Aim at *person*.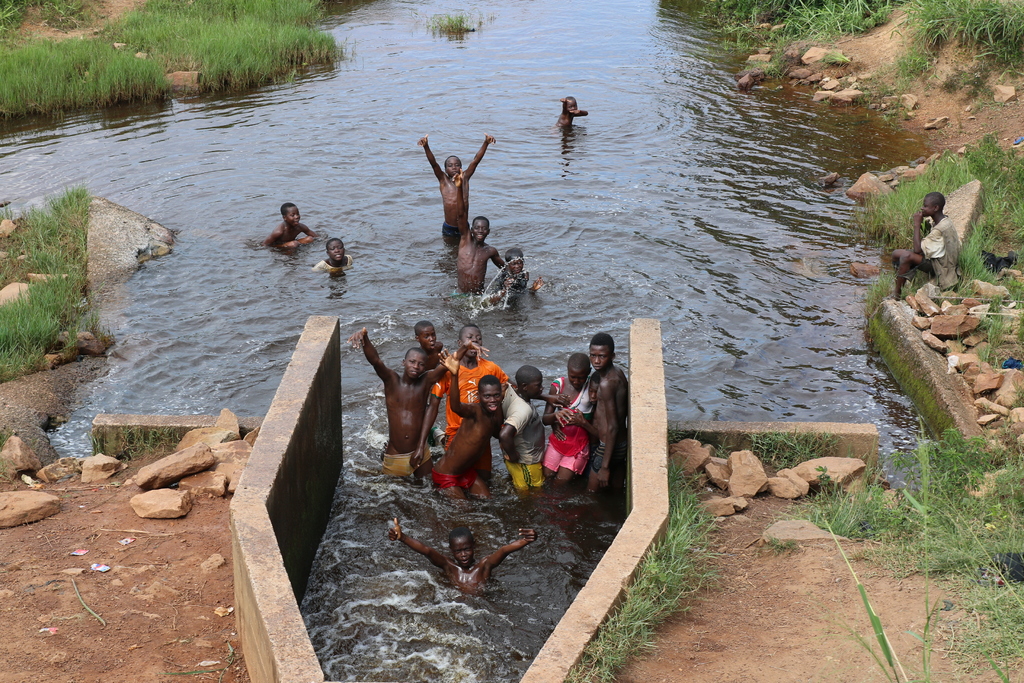
Aimed at [454, 172, 523, 302].
